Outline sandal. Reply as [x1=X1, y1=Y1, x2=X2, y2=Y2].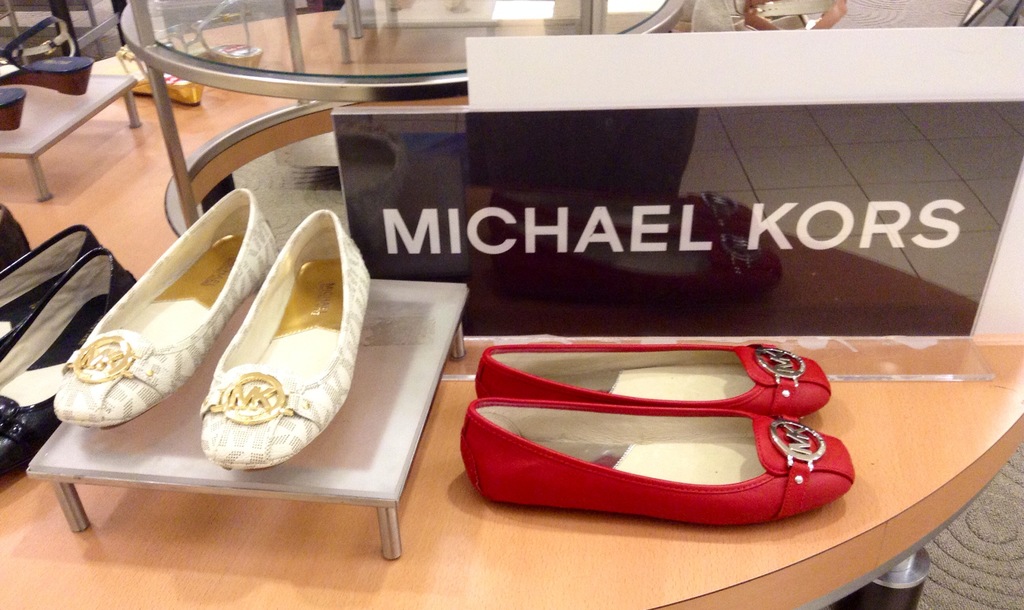
[x1=1, y1=19, x2=89, y2=96].
